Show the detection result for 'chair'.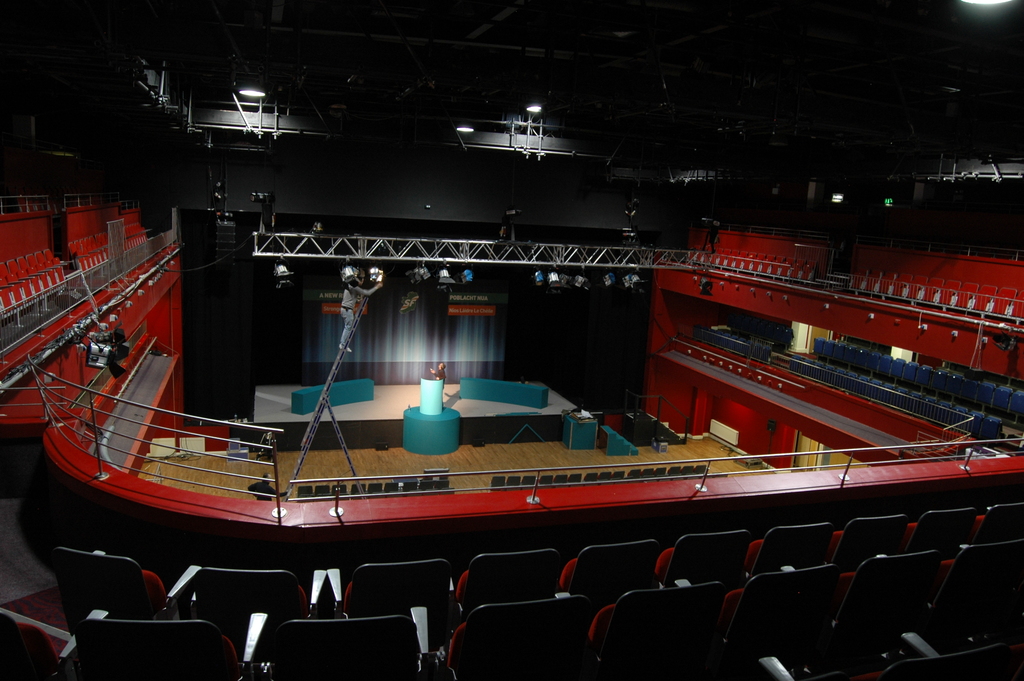
755 655 871 680.
